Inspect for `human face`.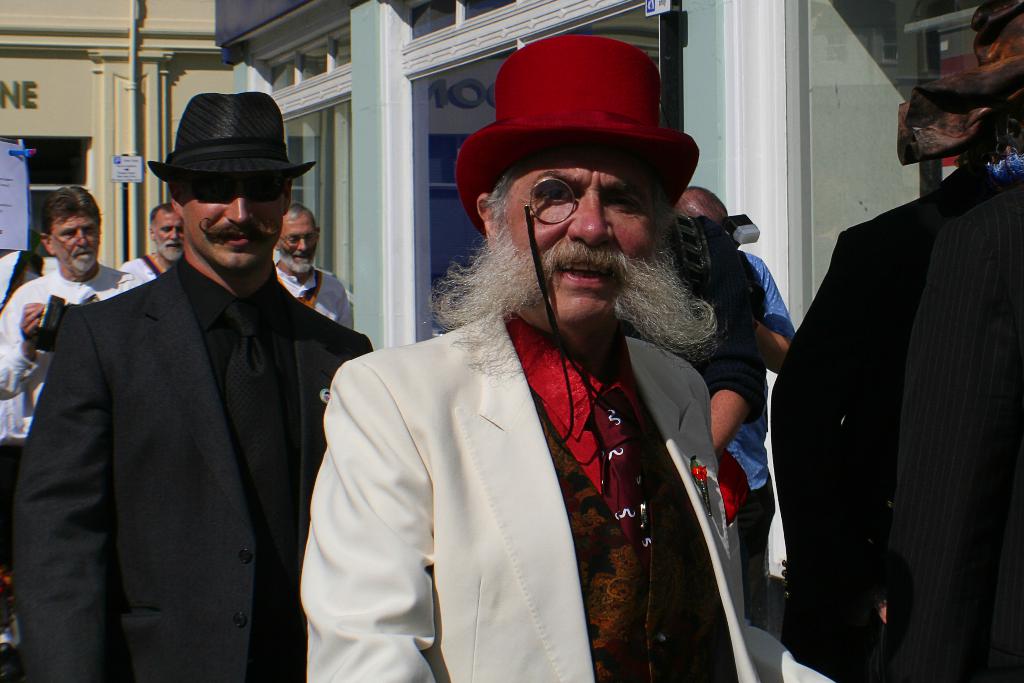
Inspection: <region>499, 154, 662, 329</region>.
